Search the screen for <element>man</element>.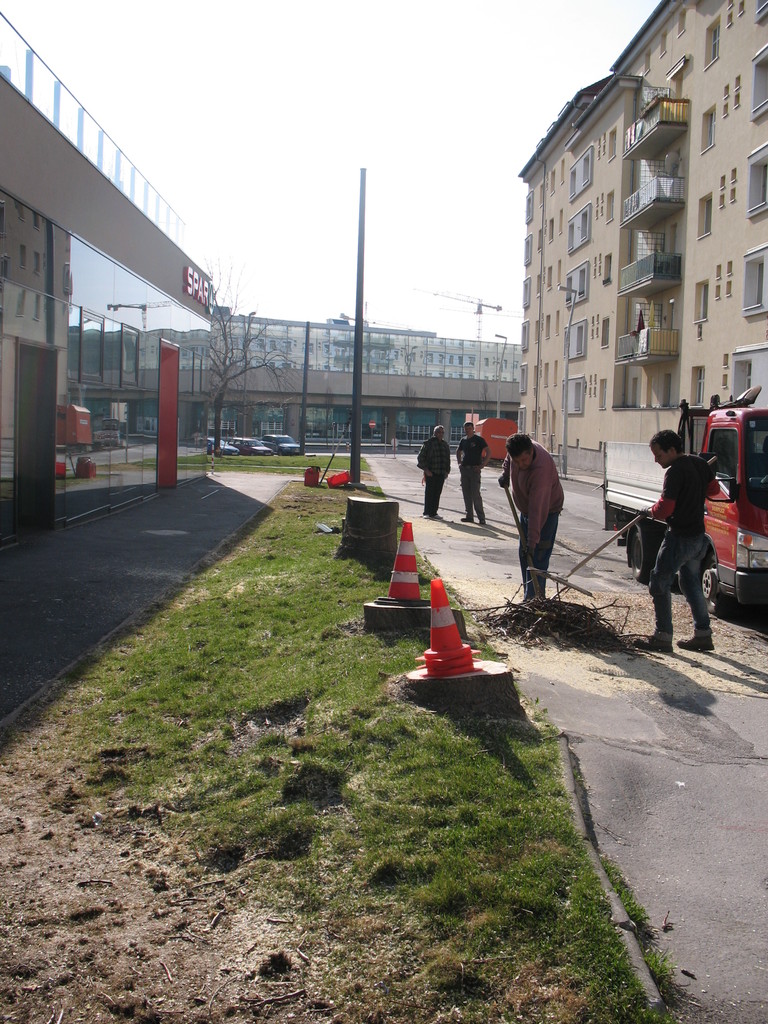
Found at <box>498,435,566,603</box>.
